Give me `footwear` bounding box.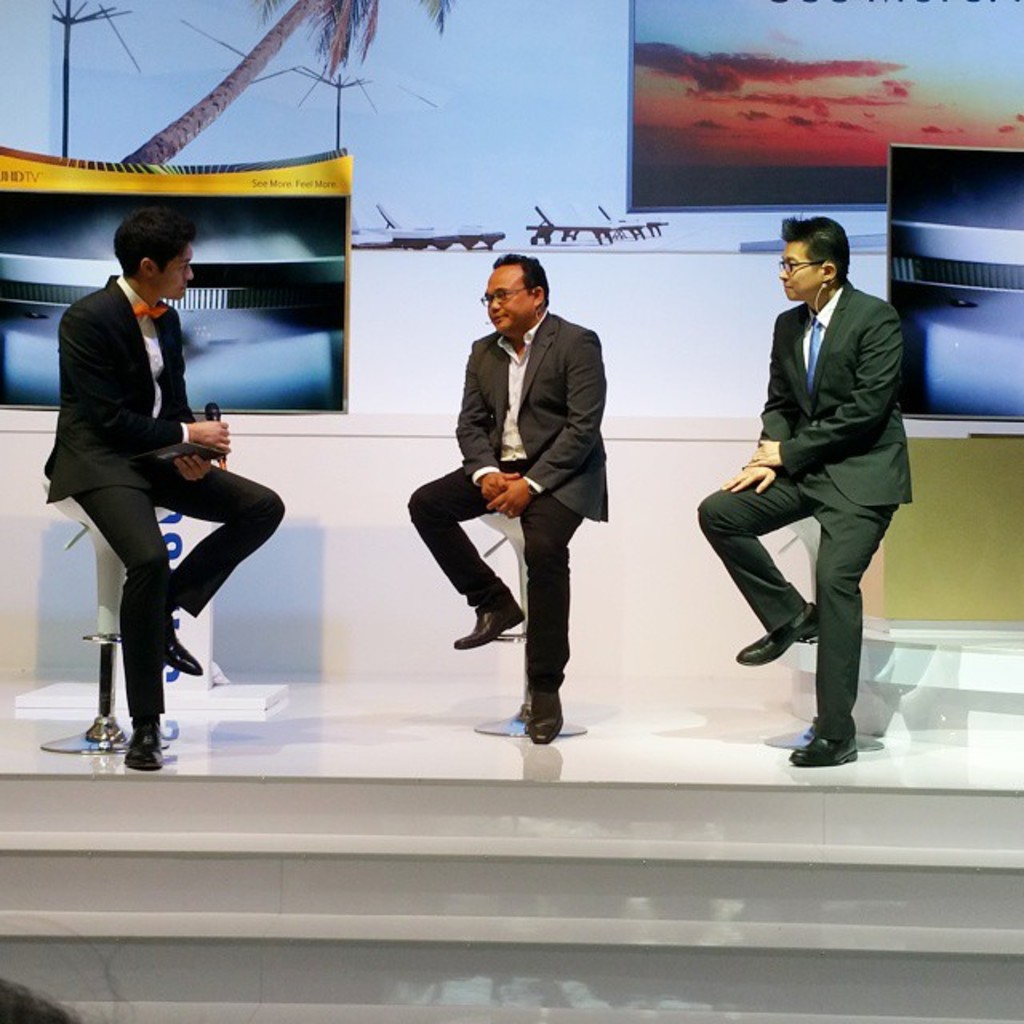
(450,590,530,653).
